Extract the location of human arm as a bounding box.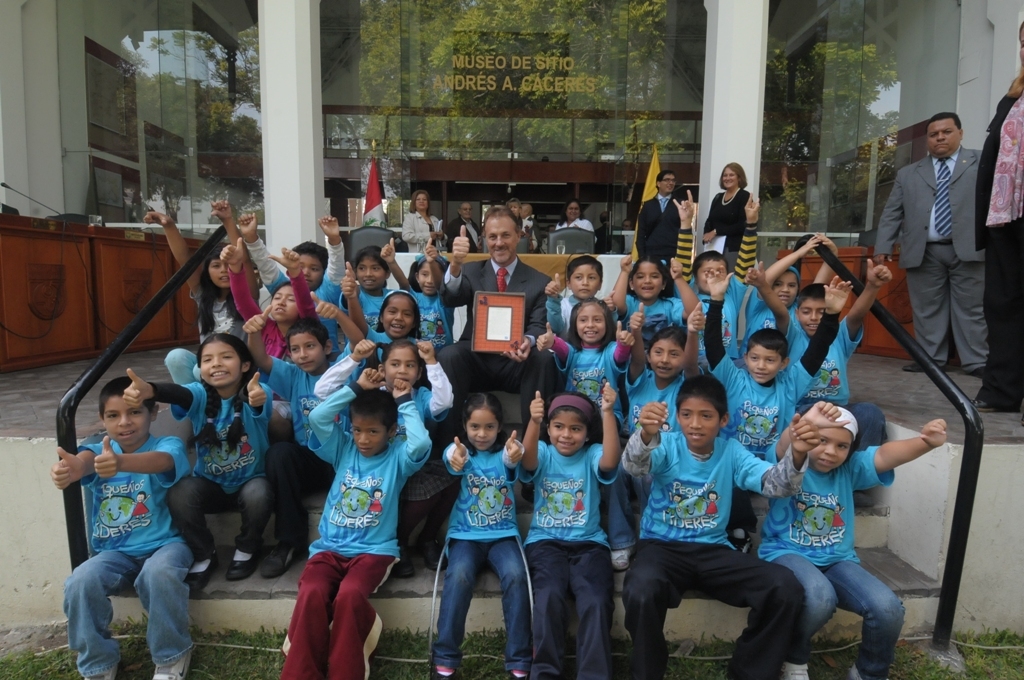
342:258:379:332.
